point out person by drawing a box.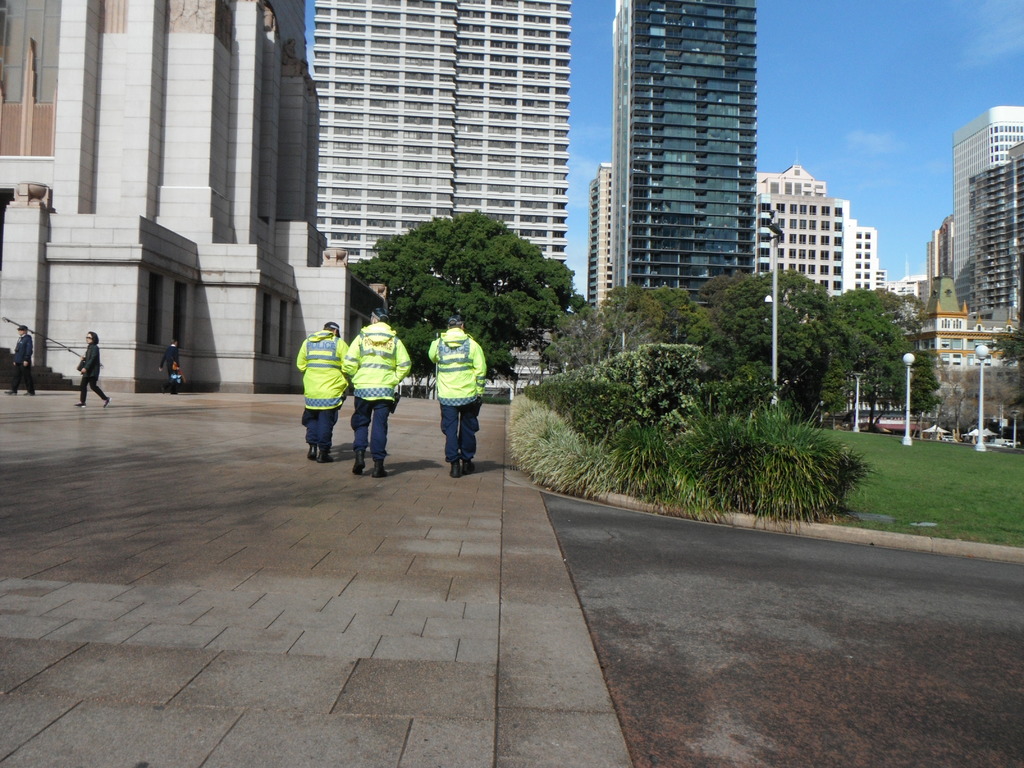
bbox=[152, 341, 187, 398].
